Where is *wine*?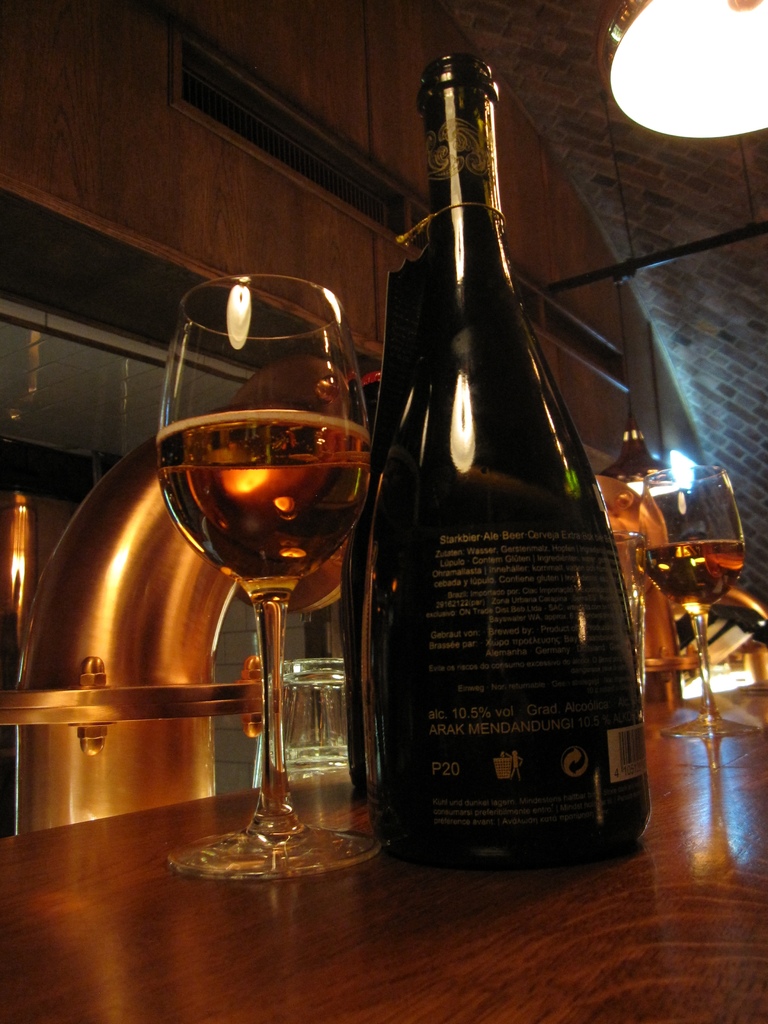
336/55/654/858.
